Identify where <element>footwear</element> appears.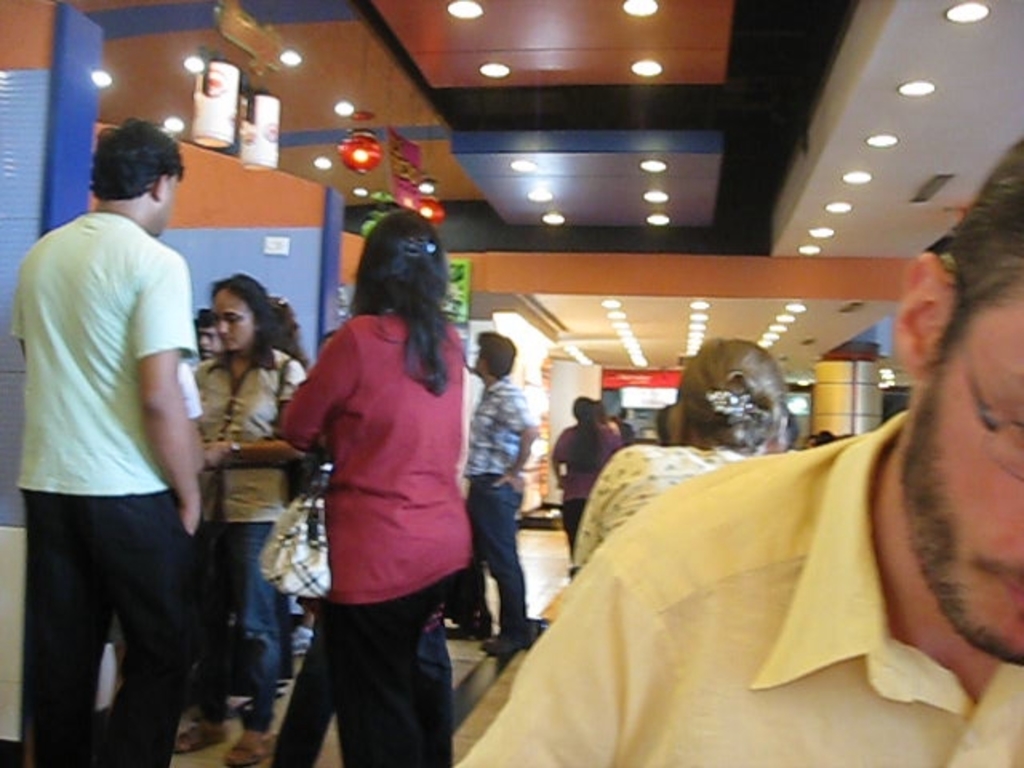
Appears at (227,731,274,766).
